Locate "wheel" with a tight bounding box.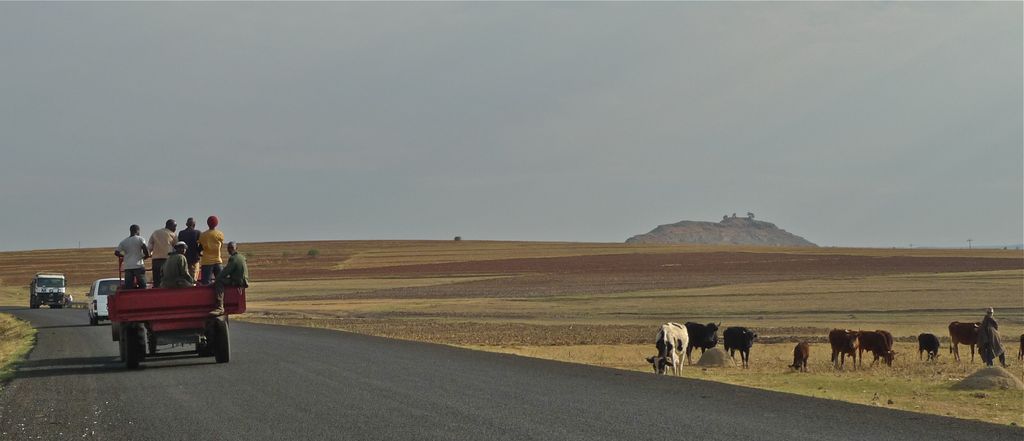
[88,304,99,329].
